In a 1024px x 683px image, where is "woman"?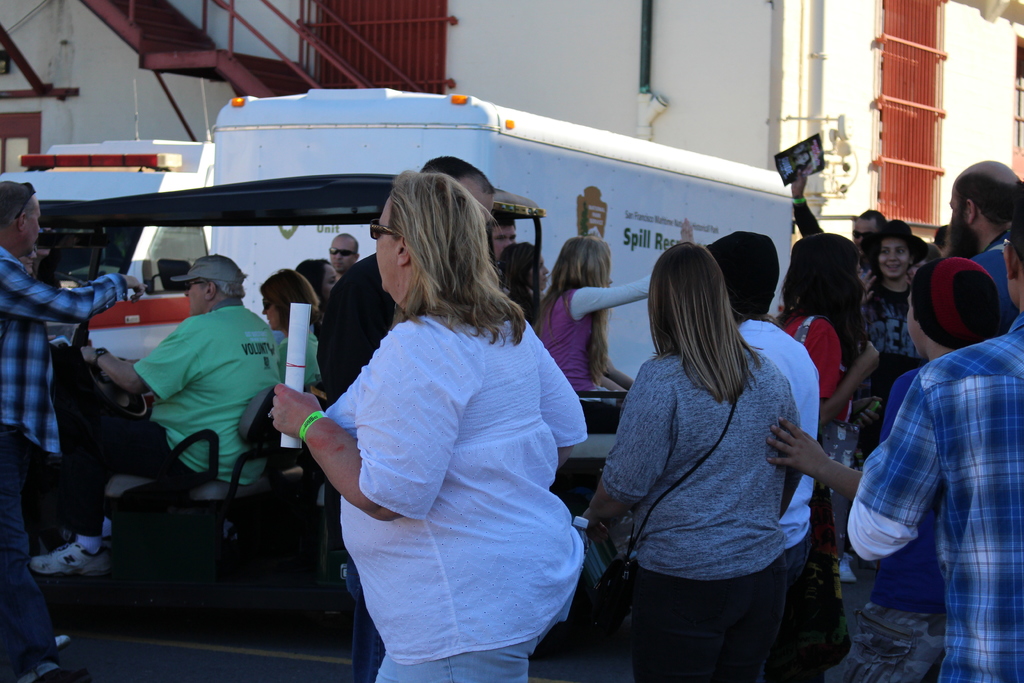
locate(581, 241, 808, 682).
